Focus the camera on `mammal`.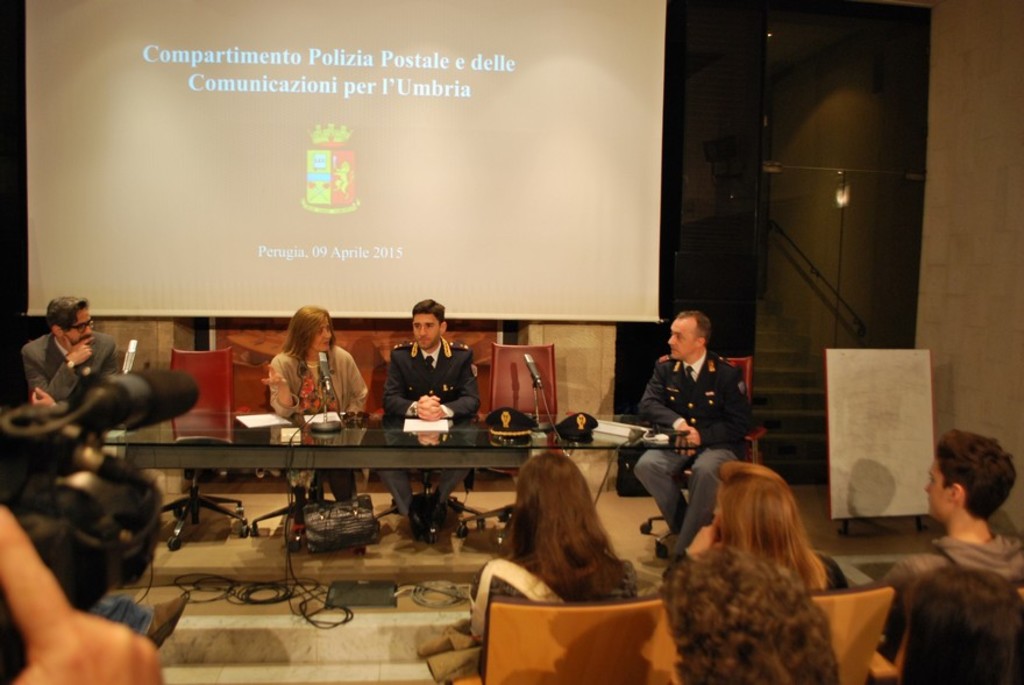
Focus region: <bbox>899, 572, 1023, 684</bbox>.
